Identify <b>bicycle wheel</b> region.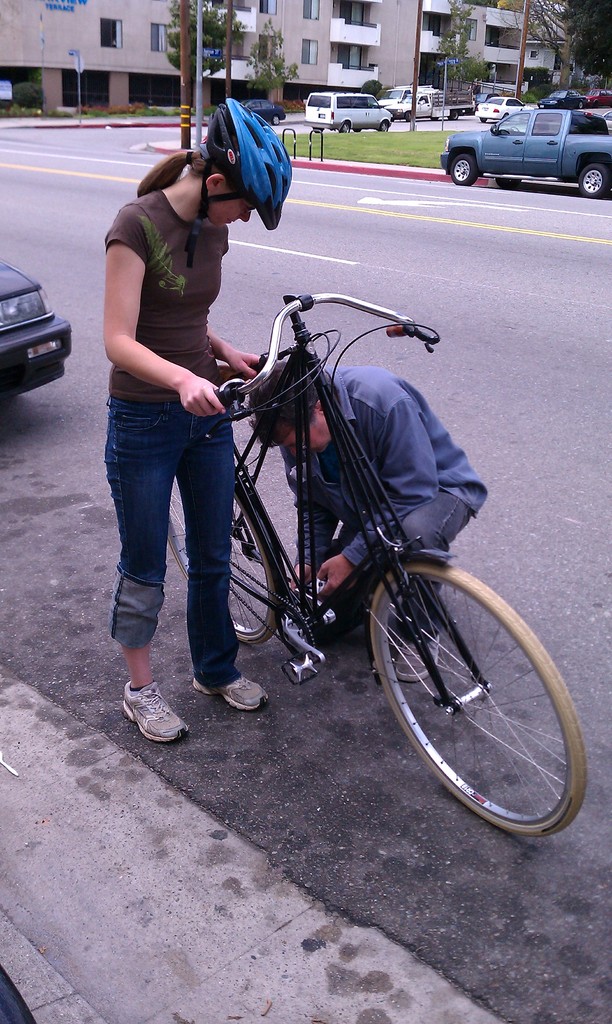
Region: rect(167, 468, 288, 644).
